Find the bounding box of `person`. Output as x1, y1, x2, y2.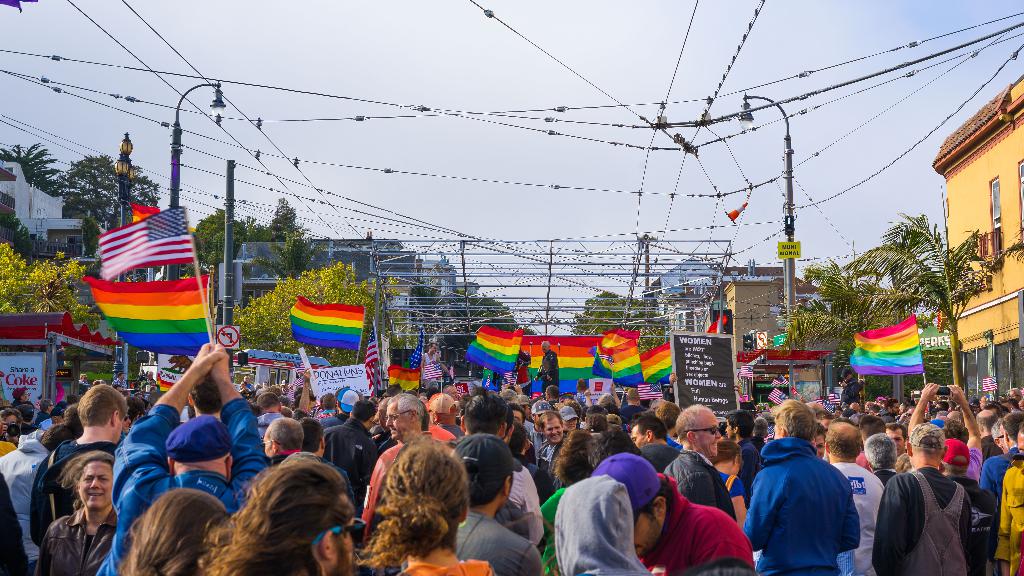
865, 424, 978, 575.
